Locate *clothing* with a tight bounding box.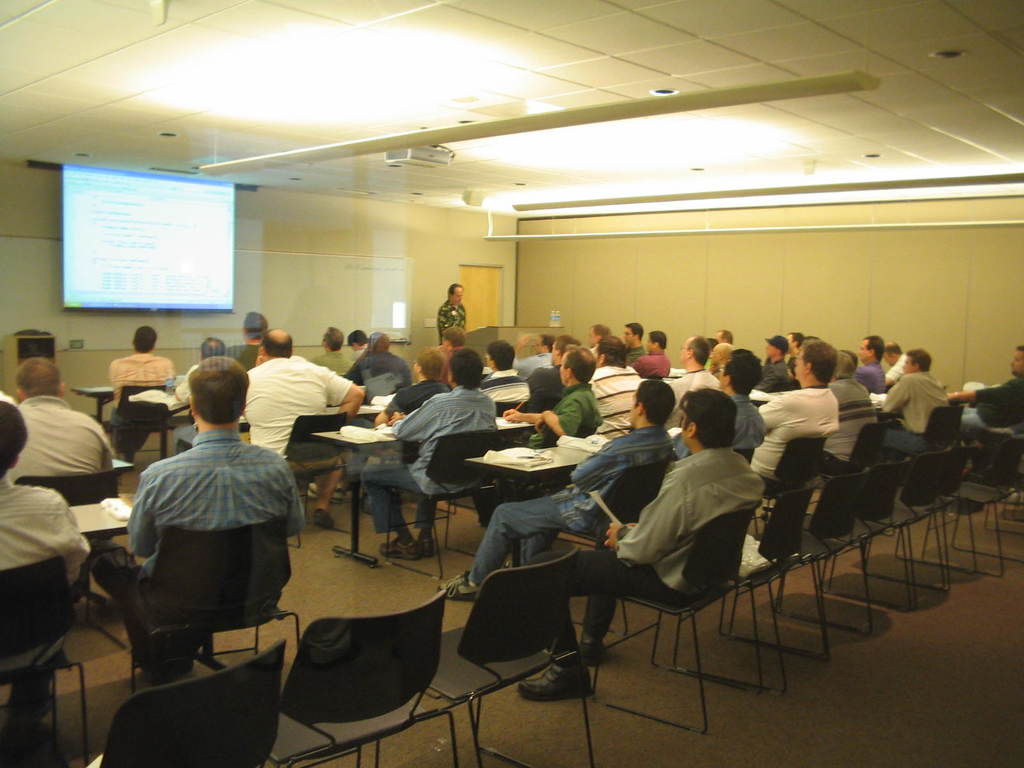
box(433, 301, 467, 339).
